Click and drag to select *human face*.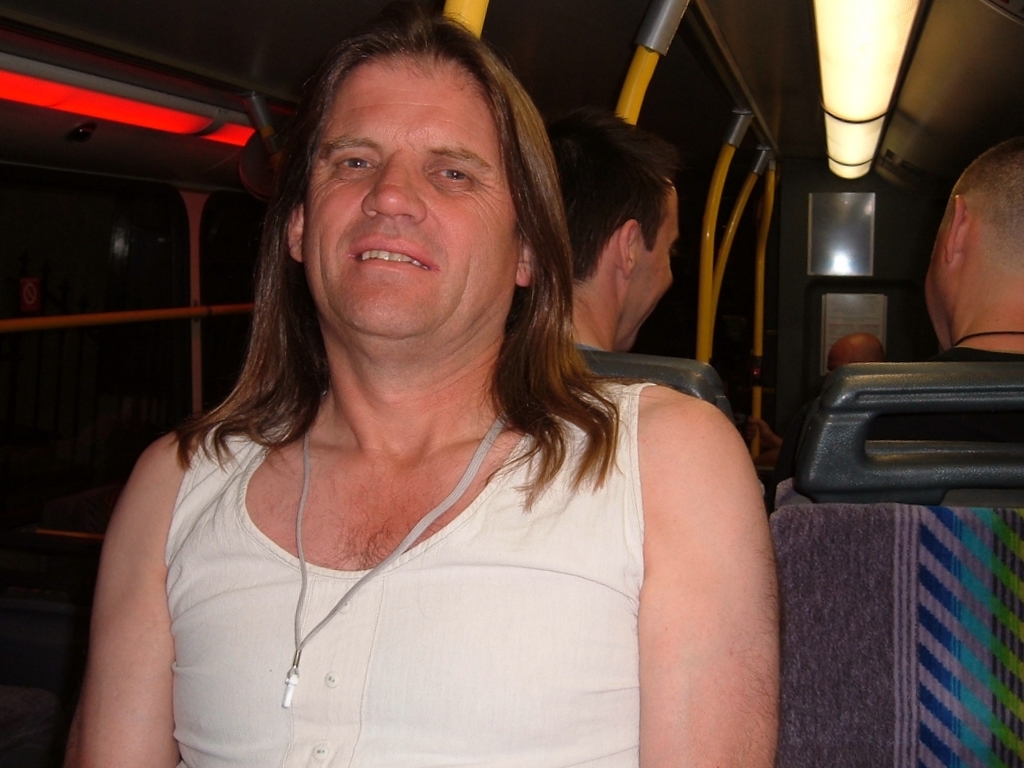
Selection: x1=620, y1=187, x2=682, y2=355.
